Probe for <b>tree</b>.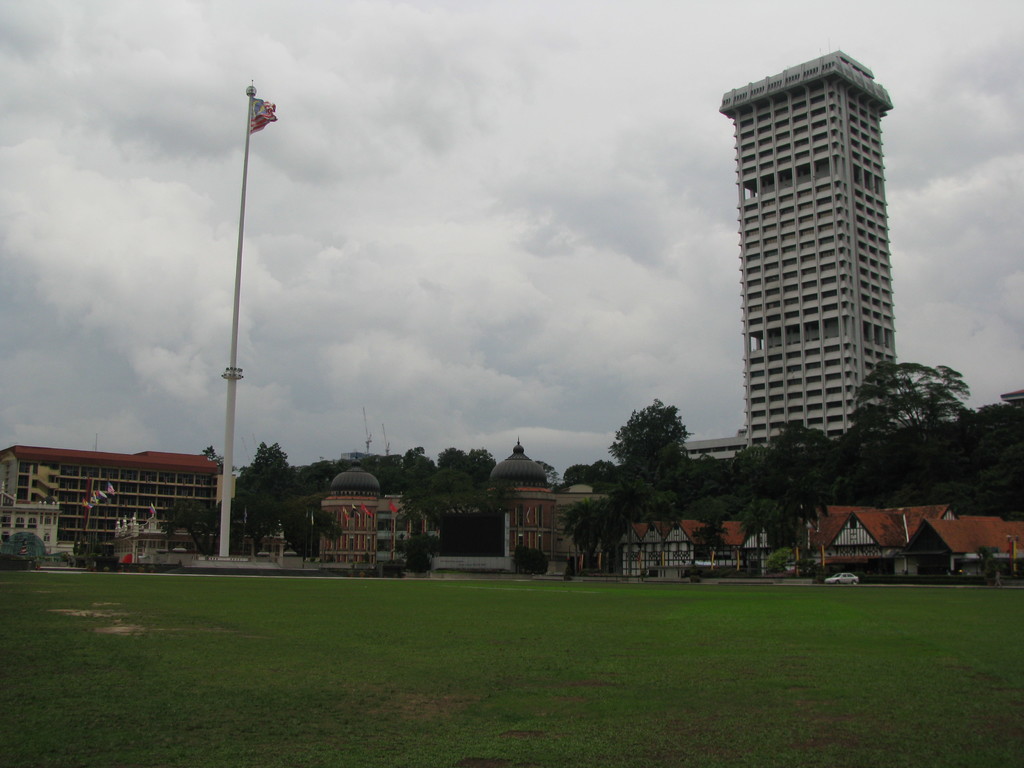
Probe result: bbox=(733, 442, 790, 534).
